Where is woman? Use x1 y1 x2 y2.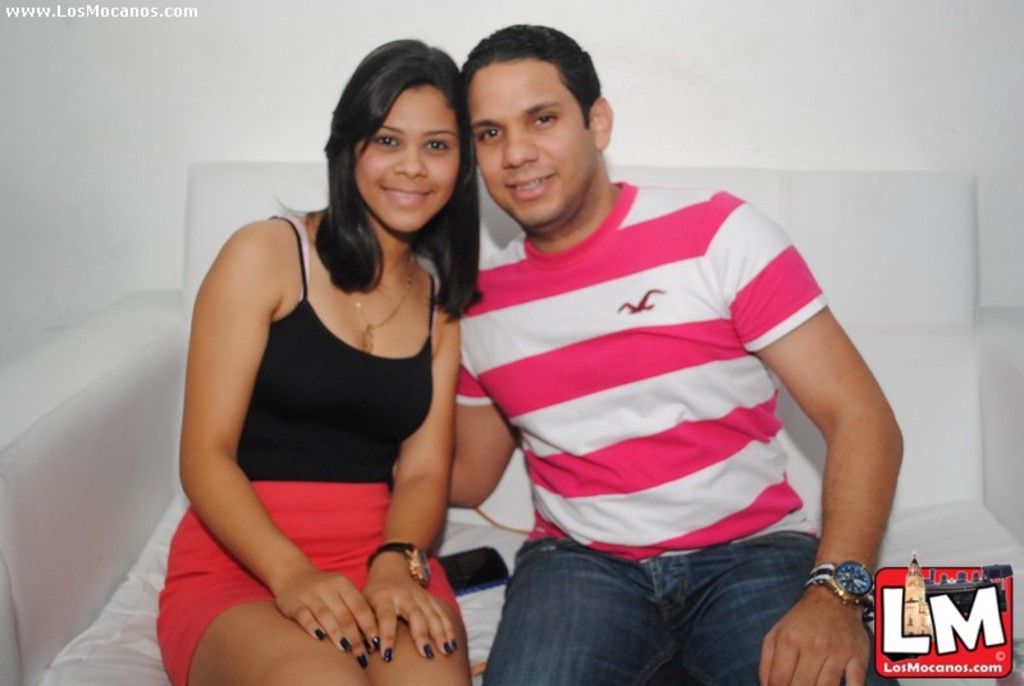
172 37 493 685.
